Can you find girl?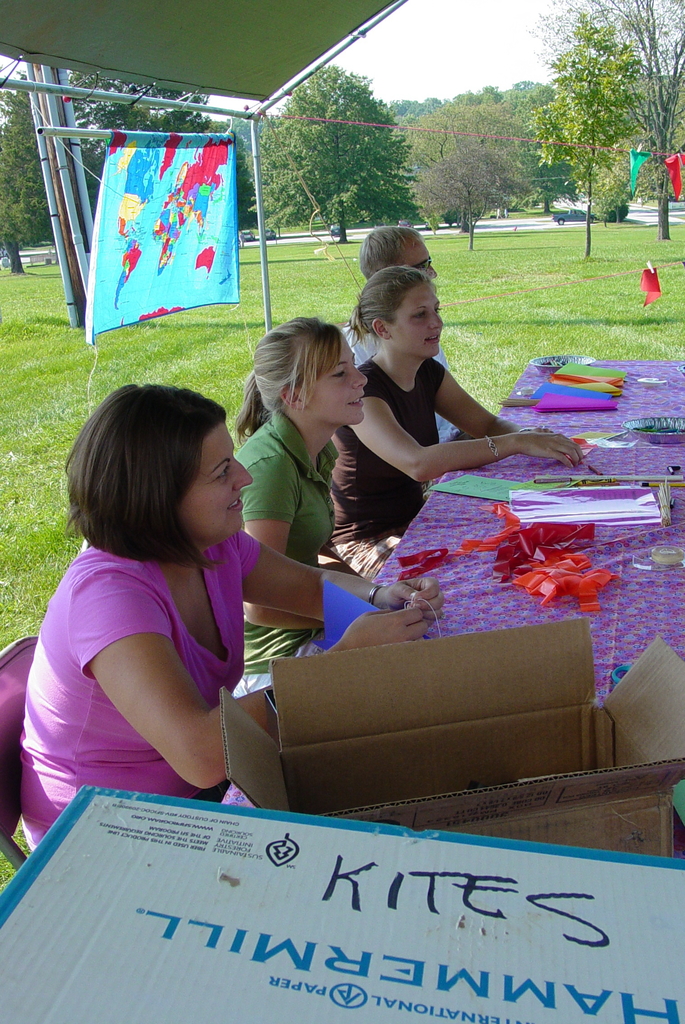
Yes, bounding box: 235,314,368,697.
